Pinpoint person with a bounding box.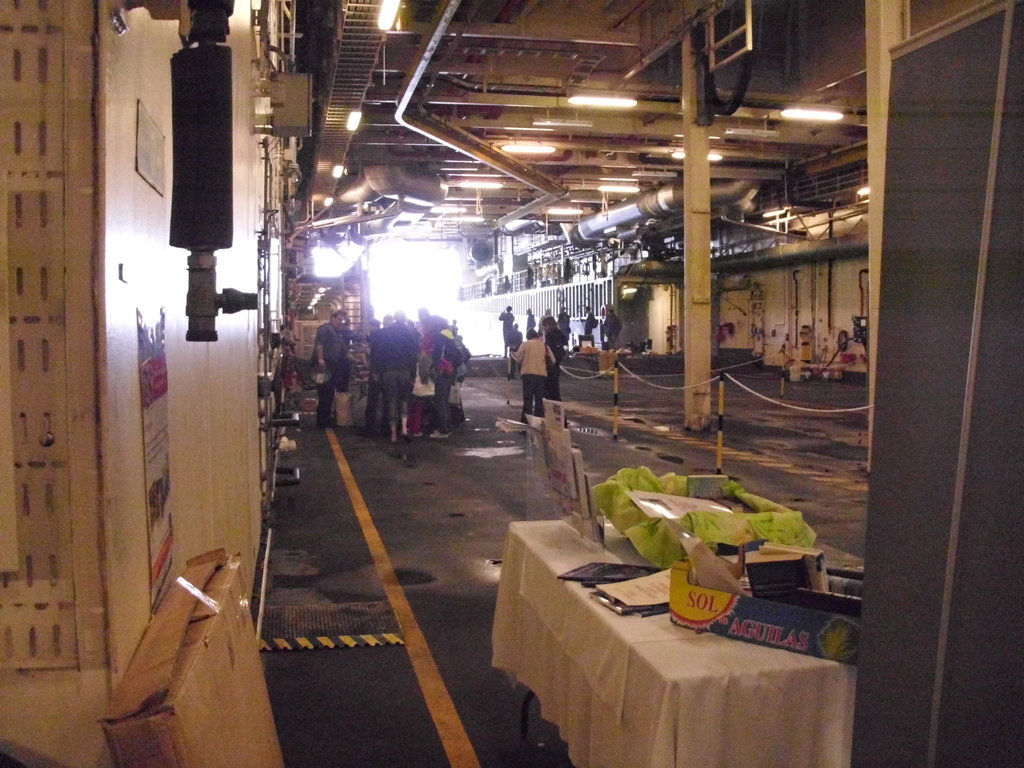
box=[515, 331, 550, 413].
